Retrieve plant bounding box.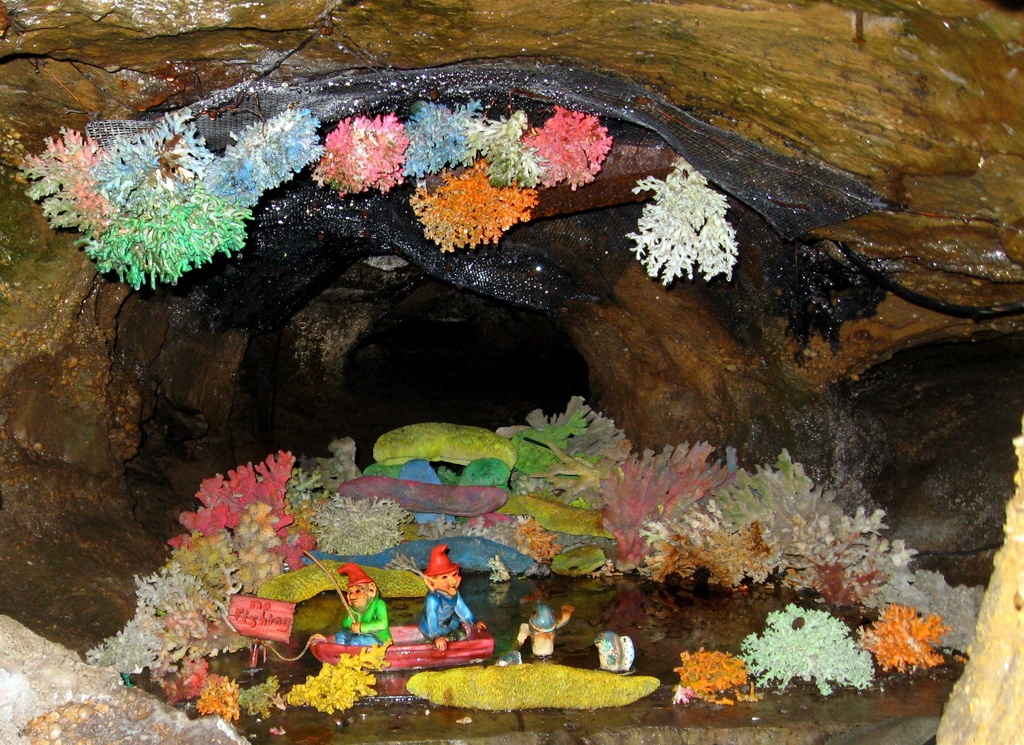
Bounding box: rect(400, 153, 540, 253).
